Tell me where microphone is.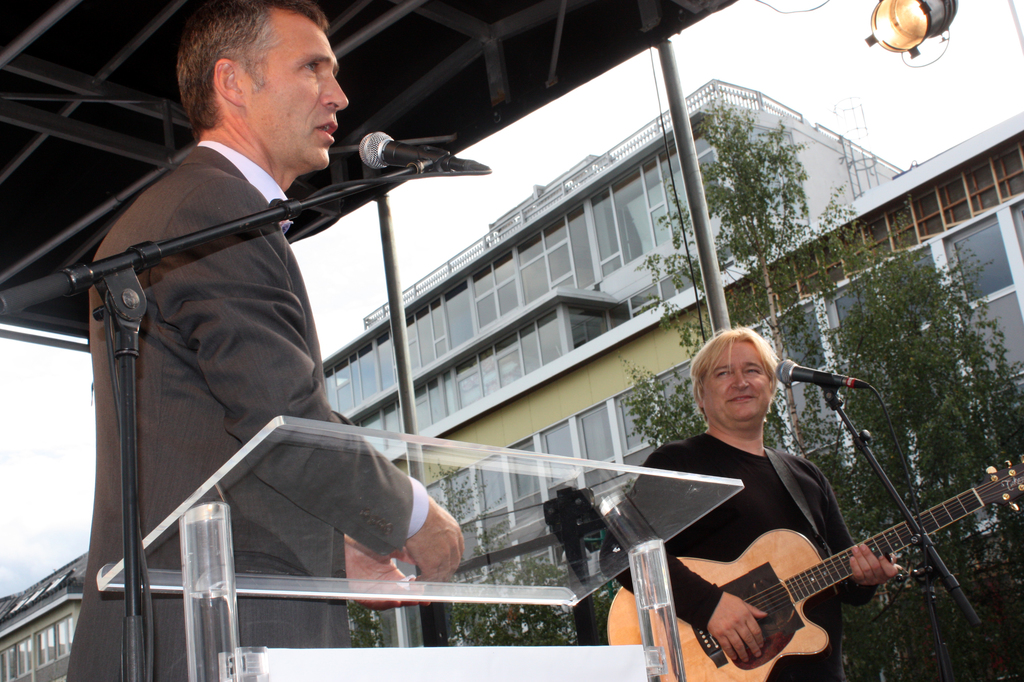
microphone is at bbox=(324, 123, 451, 175).
